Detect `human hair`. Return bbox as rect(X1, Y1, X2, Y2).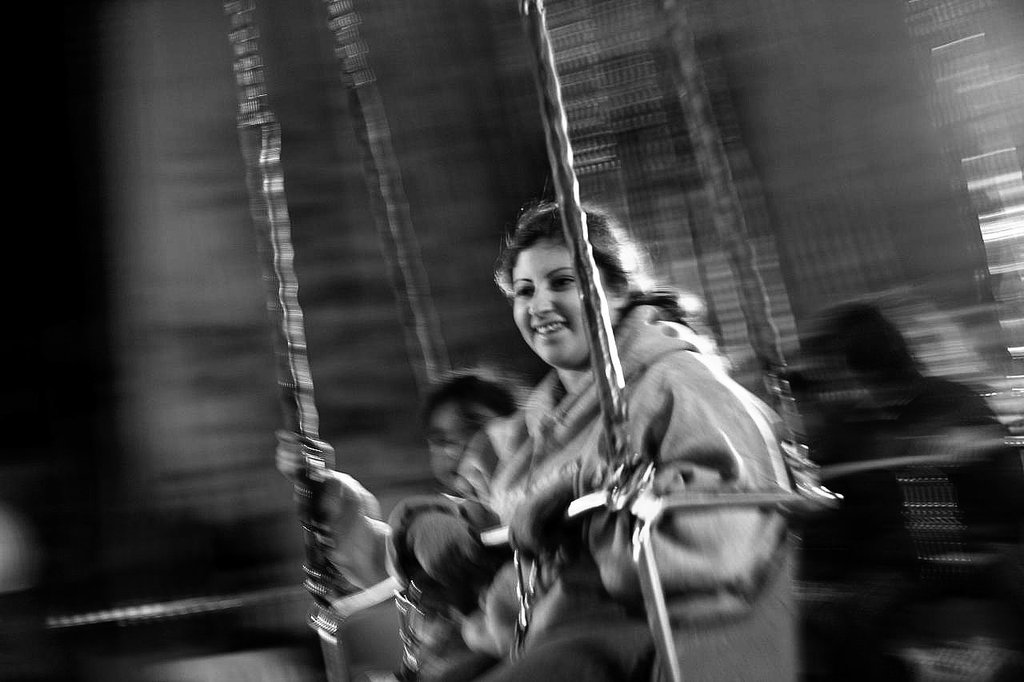
rect(490, 183, 737, 372).
